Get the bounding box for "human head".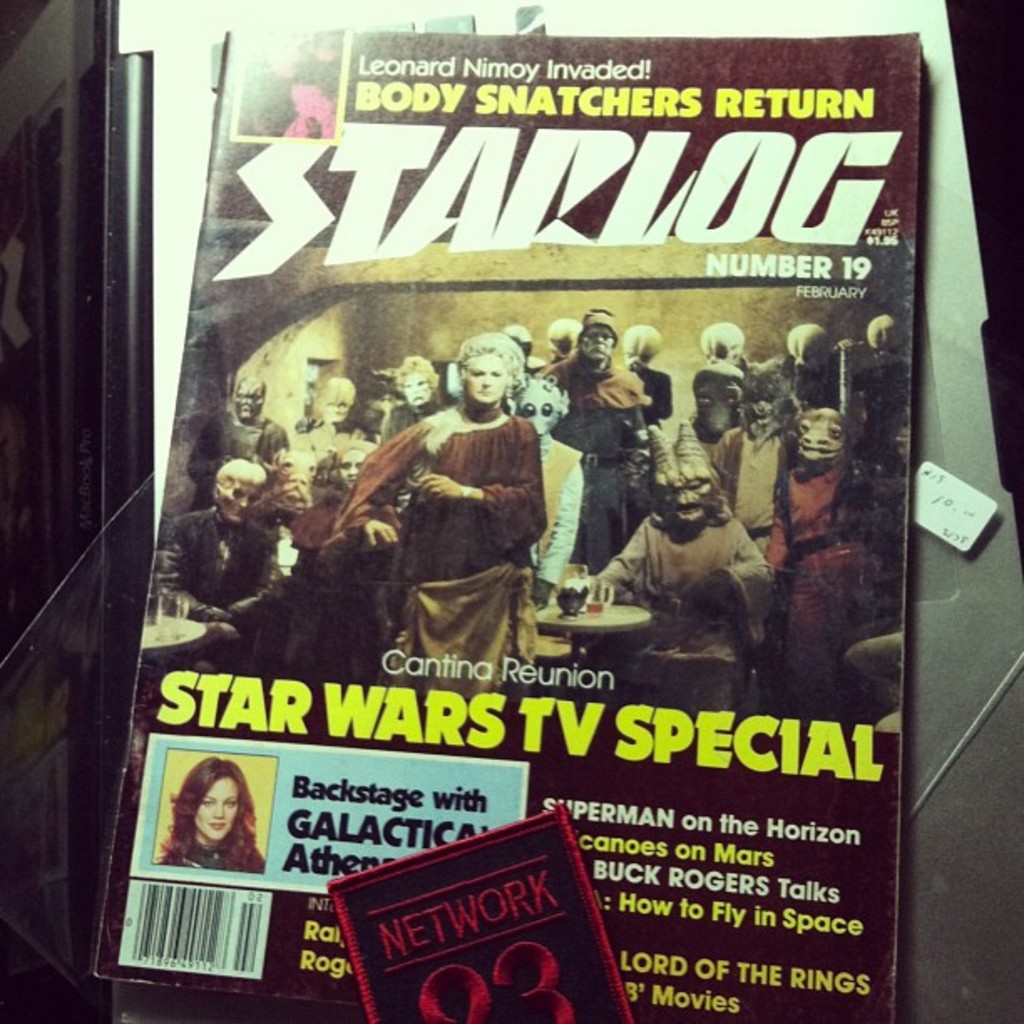
542 320 581 355.
